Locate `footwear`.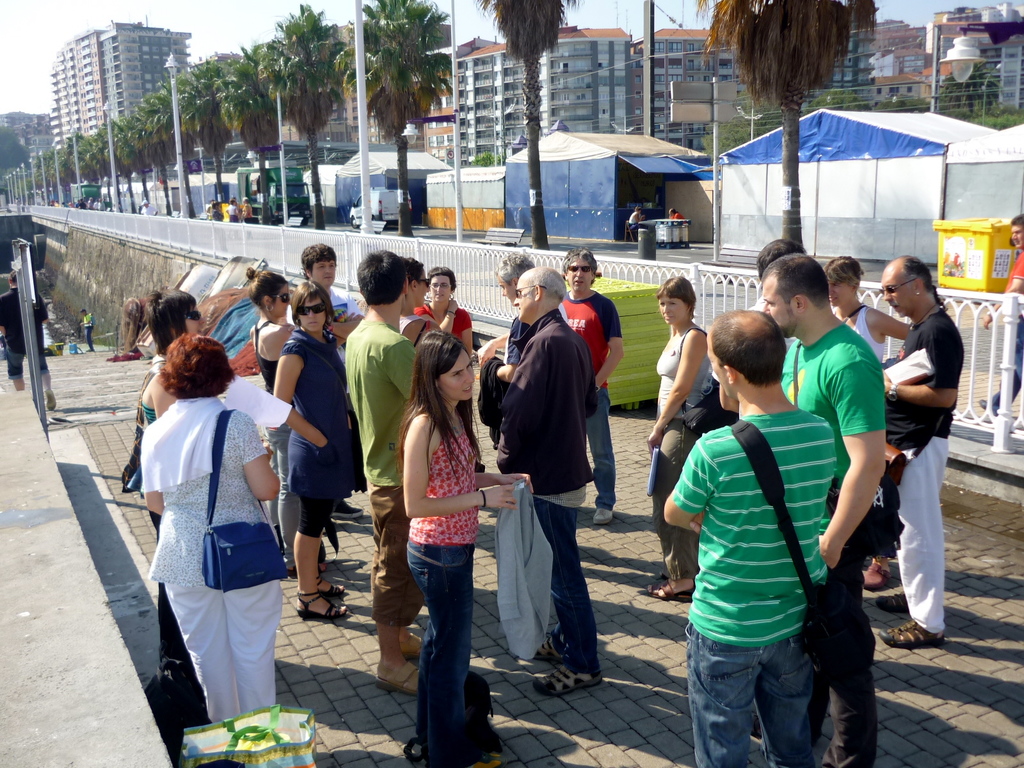
Bounding box: {"left": 377, "top": 662, "right": 418, "bottom": 703}.
